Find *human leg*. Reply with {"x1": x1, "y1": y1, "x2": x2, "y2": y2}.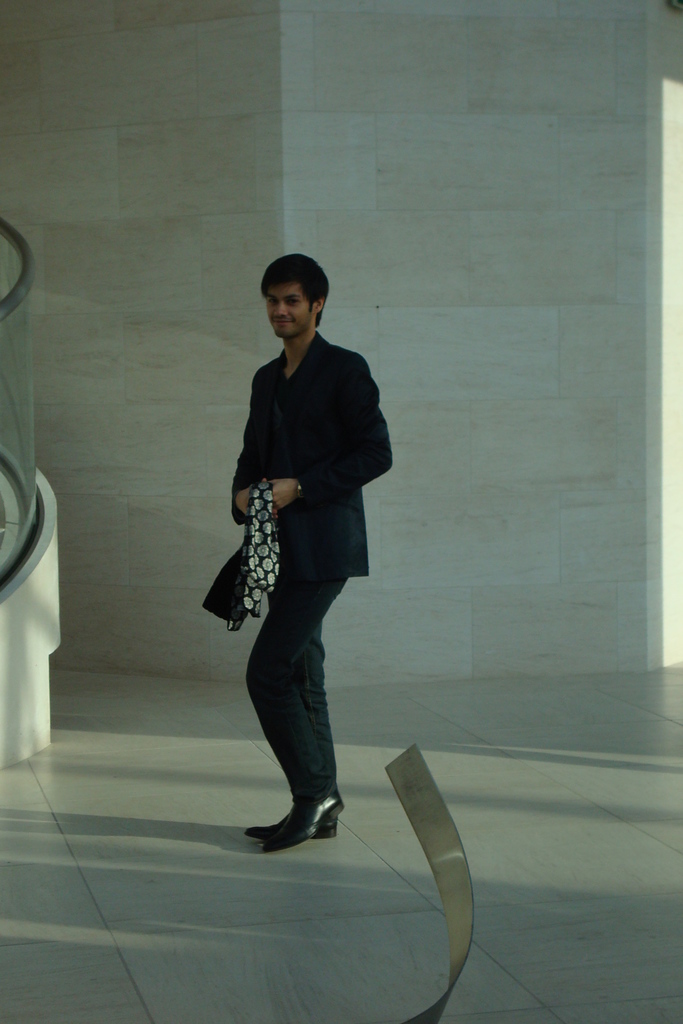
{"x1": 241, "y1": 550, "x2": 350, "y2": 836}.
